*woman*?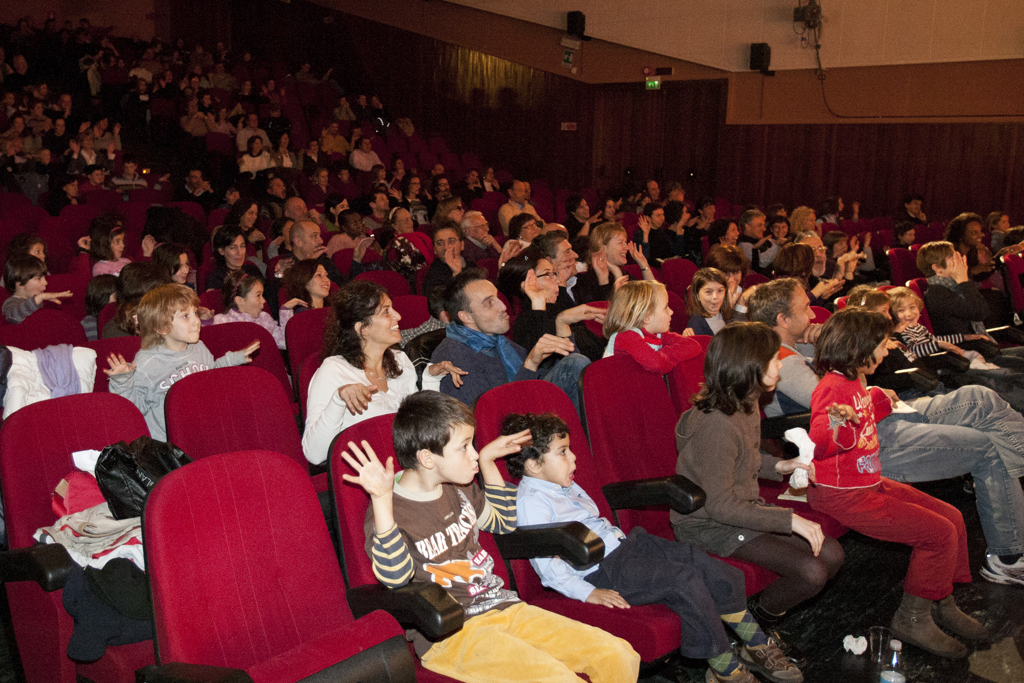
214 228 262 291
